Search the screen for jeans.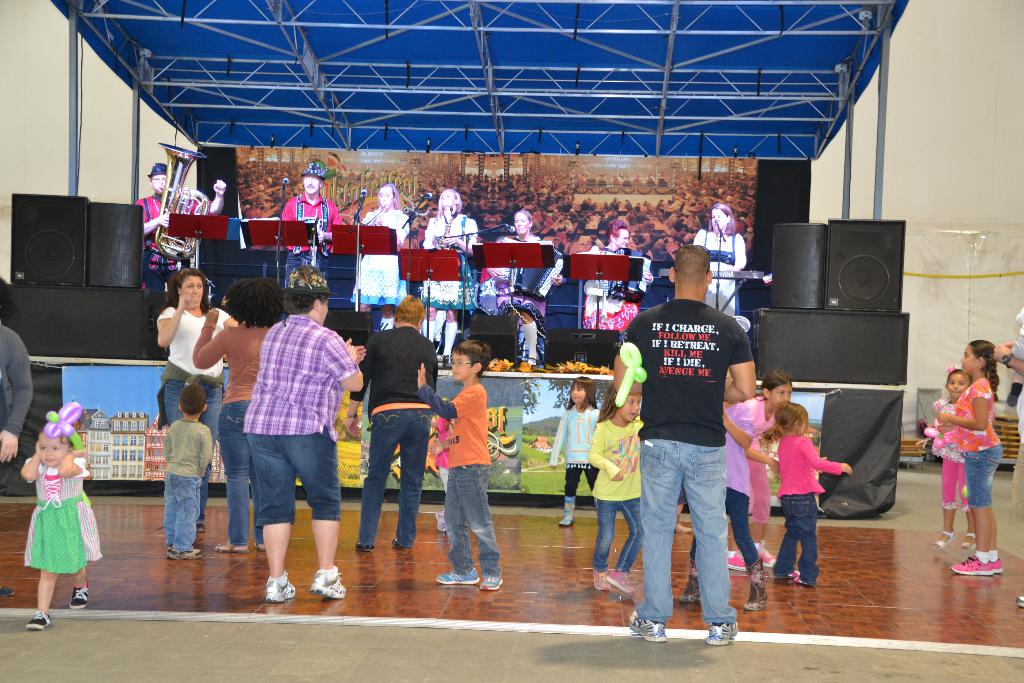
Found at box(218, 400, 251, 549).
